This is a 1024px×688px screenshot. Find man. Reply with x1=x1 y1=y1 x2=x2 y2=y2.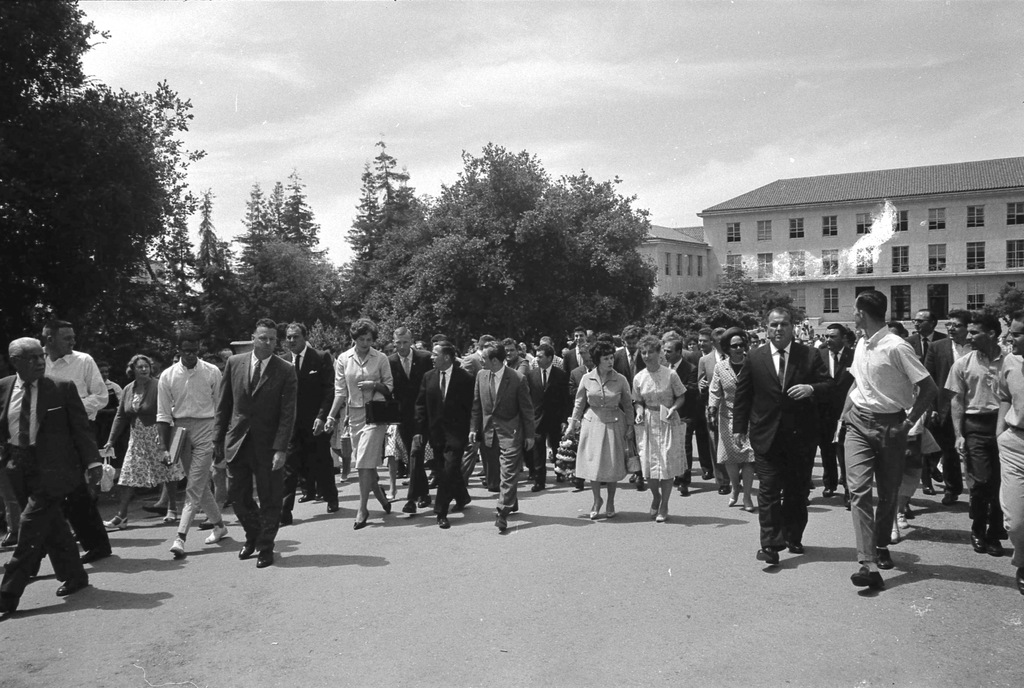
x1=944 y1=316 x2=1011 y2=557.
